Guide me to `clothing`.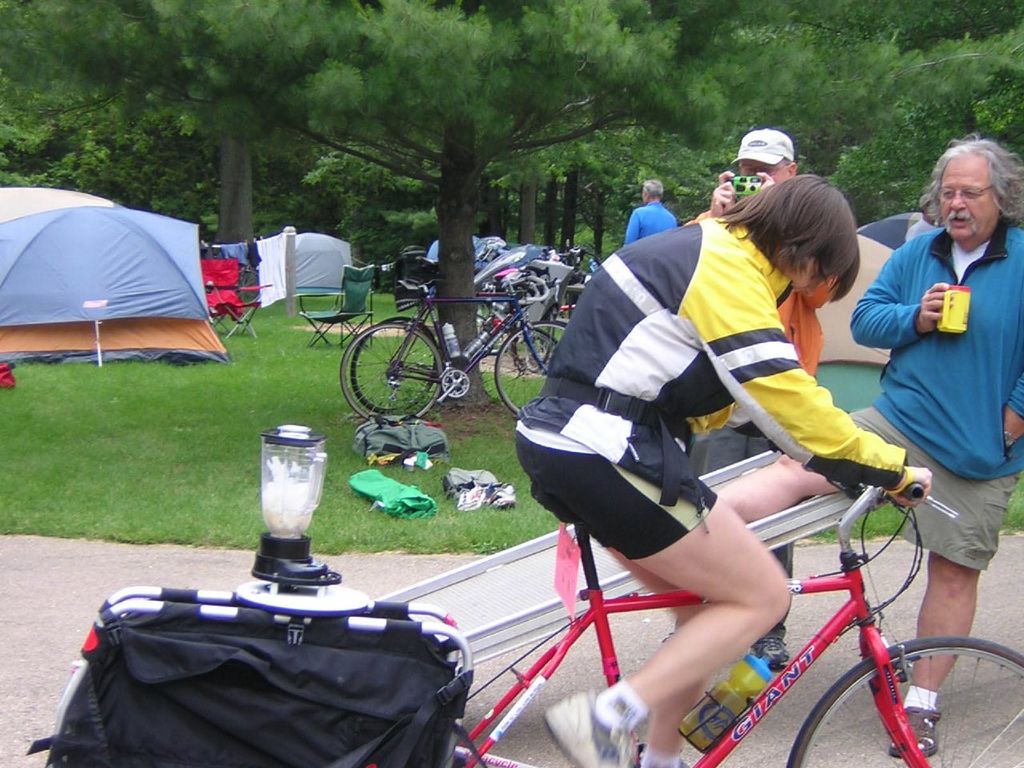
Guidance: select_region(514, 210, 908, 562).
